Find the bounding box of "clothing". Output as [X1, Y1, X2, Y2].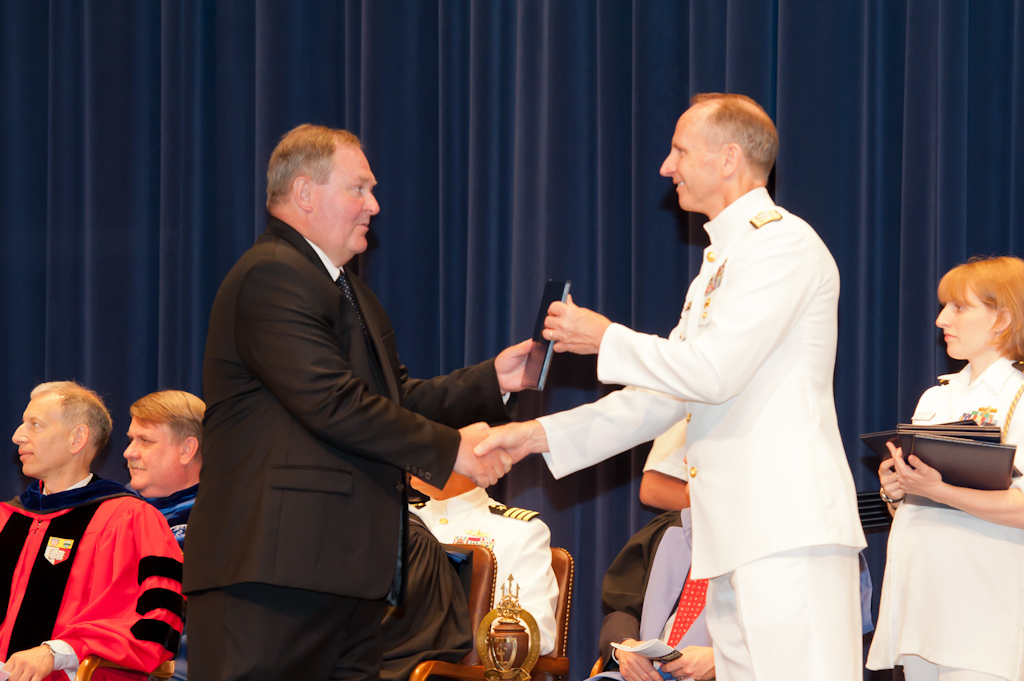
[599, 507, 717, 680].
